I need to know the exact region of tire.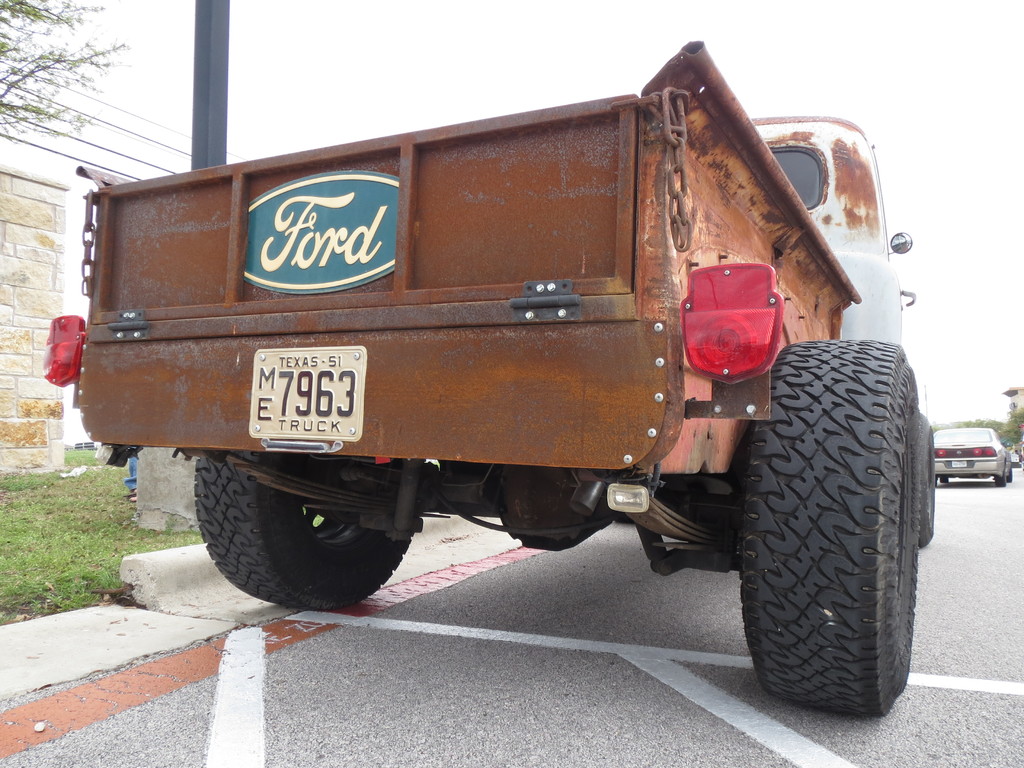
Region: [left=920, top=415, right=935, bottom=548].
